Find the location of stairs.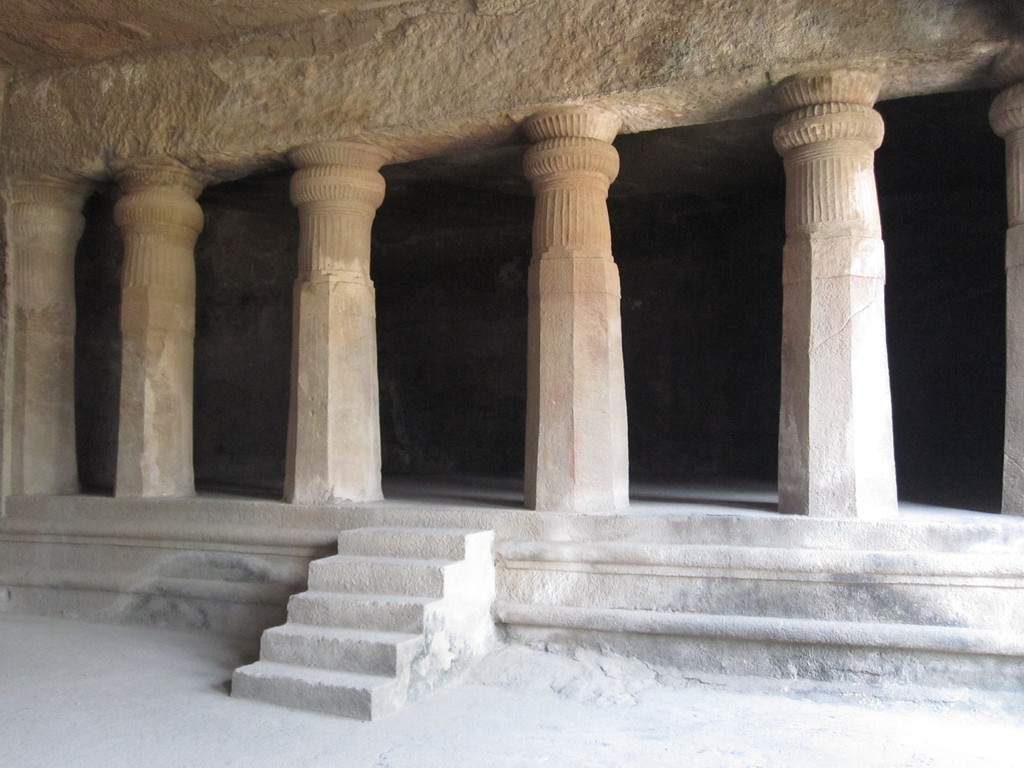
Location: <box>227,528,499,720</box>.
